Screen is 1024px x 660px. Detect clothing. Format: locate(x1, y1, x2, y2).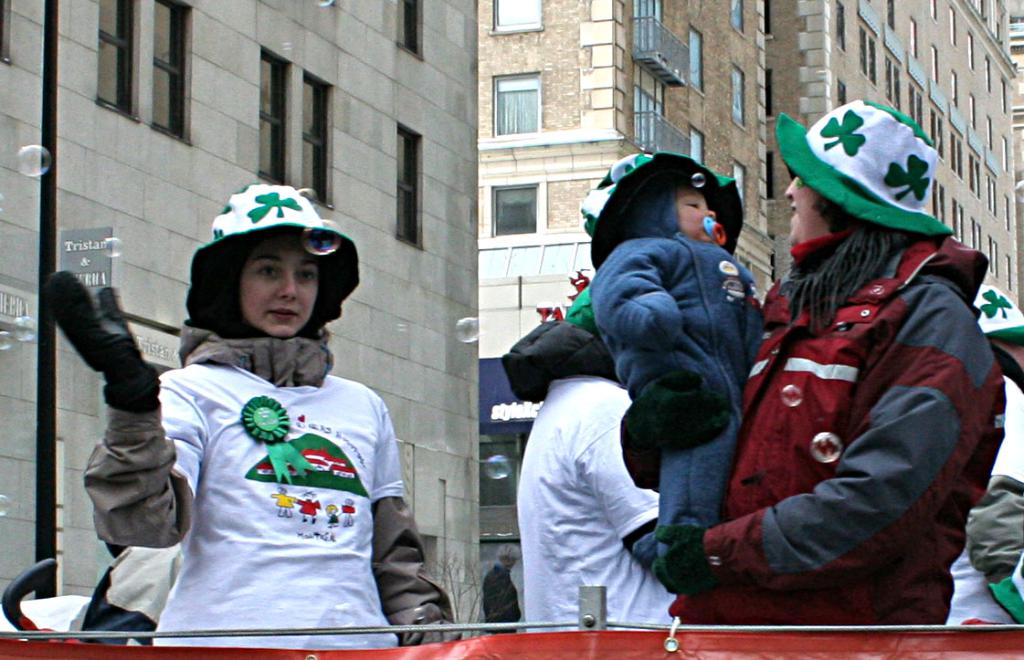
locate(519, 378, 671, 627).
